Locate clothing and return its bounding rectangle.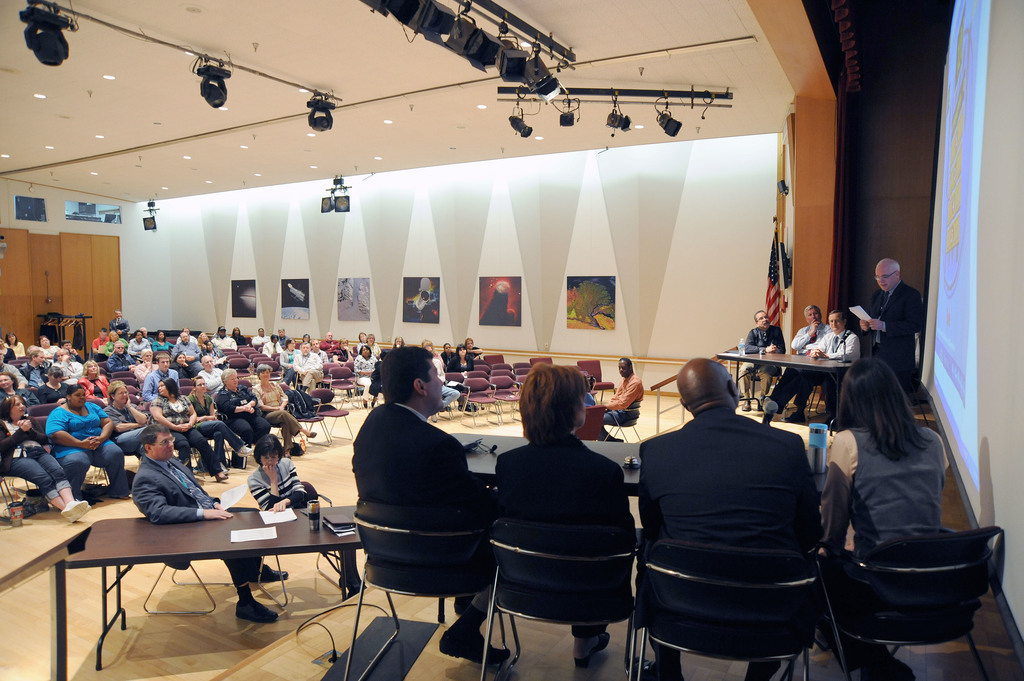
(x1=773, y1=314, x2=819, y2=409).
